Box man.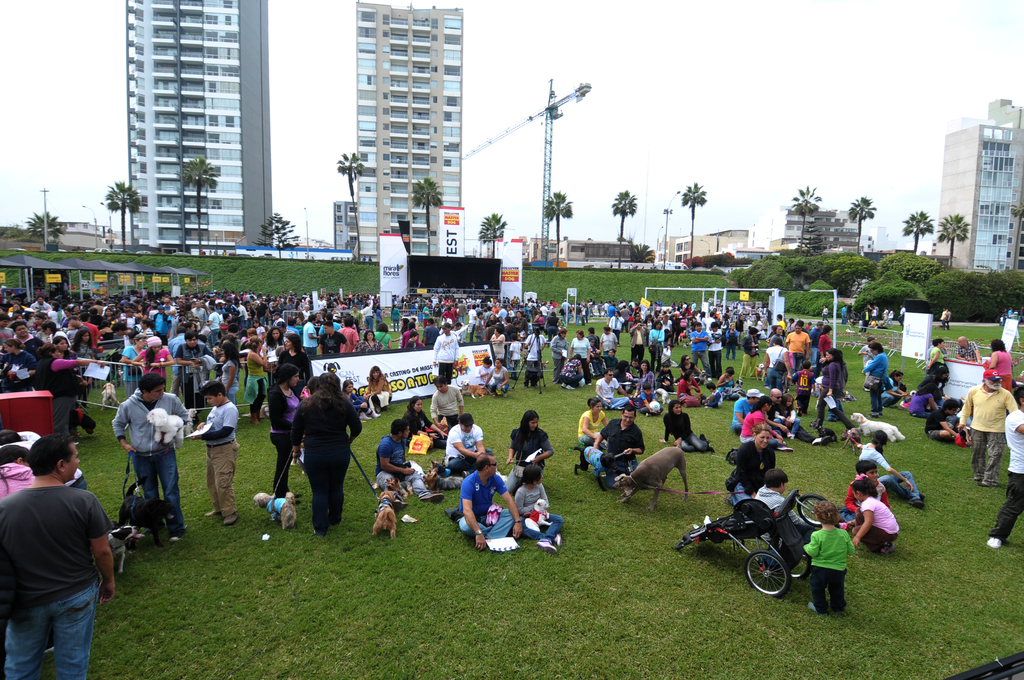
BBox(955, 335, 982, 367).
